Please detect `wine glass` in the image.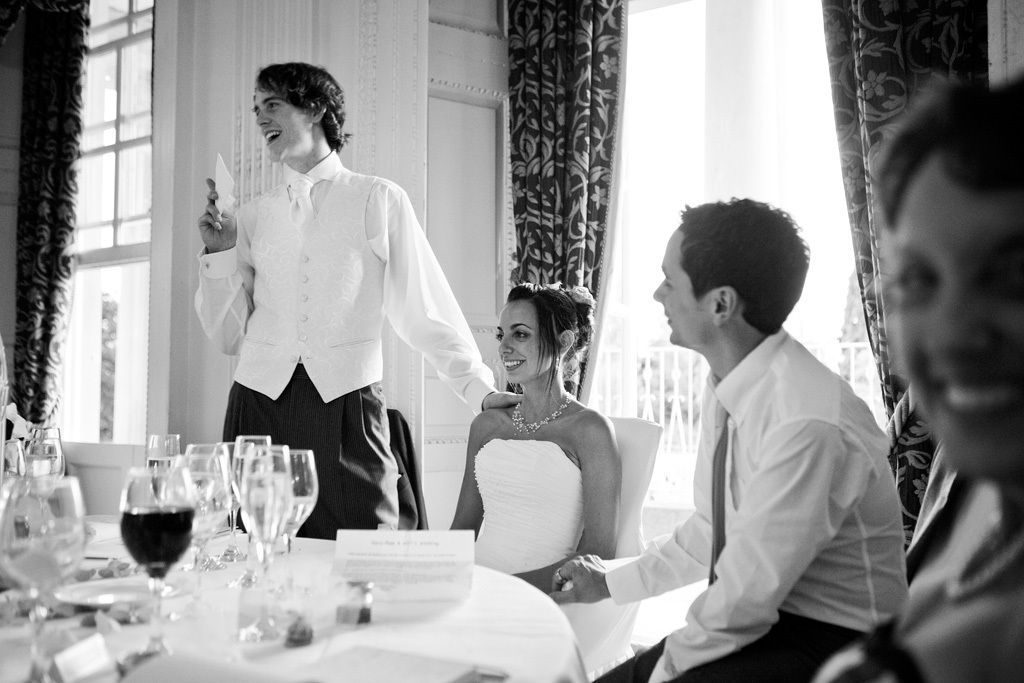
(x1=146, y1=427, x2=180, y2=506).
